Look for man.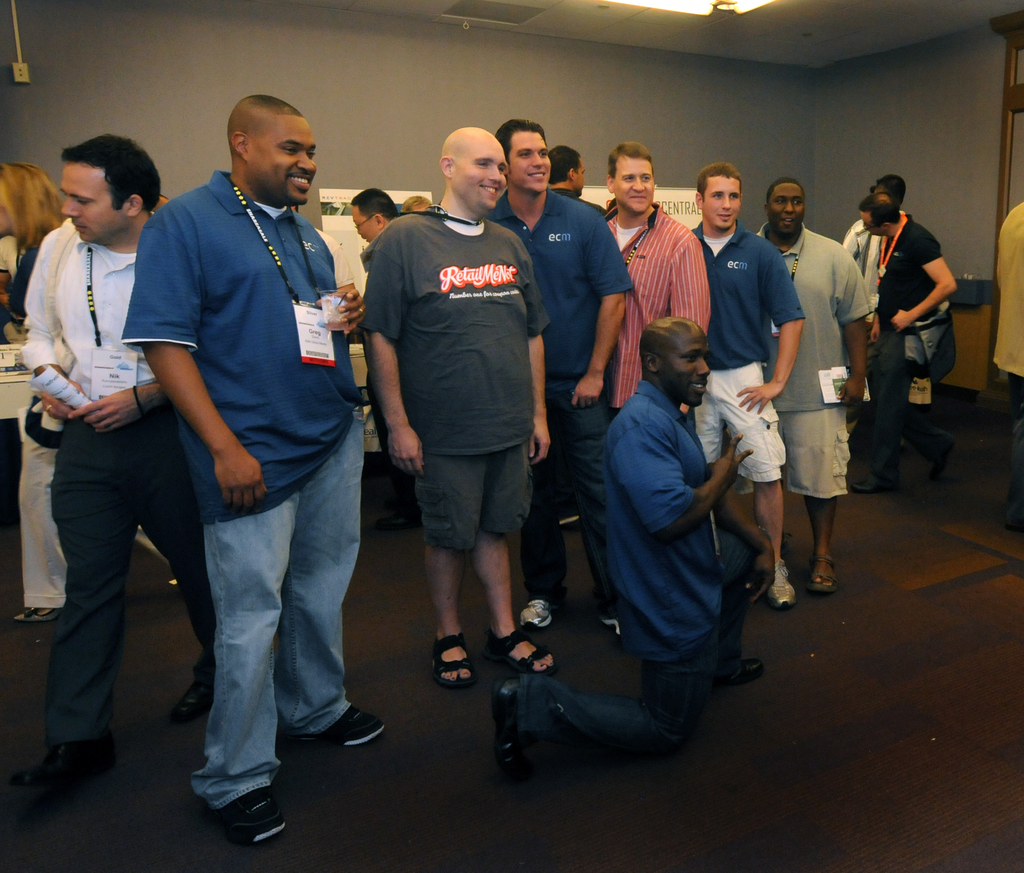
Found: select_region(751, 177, 872, 585).
